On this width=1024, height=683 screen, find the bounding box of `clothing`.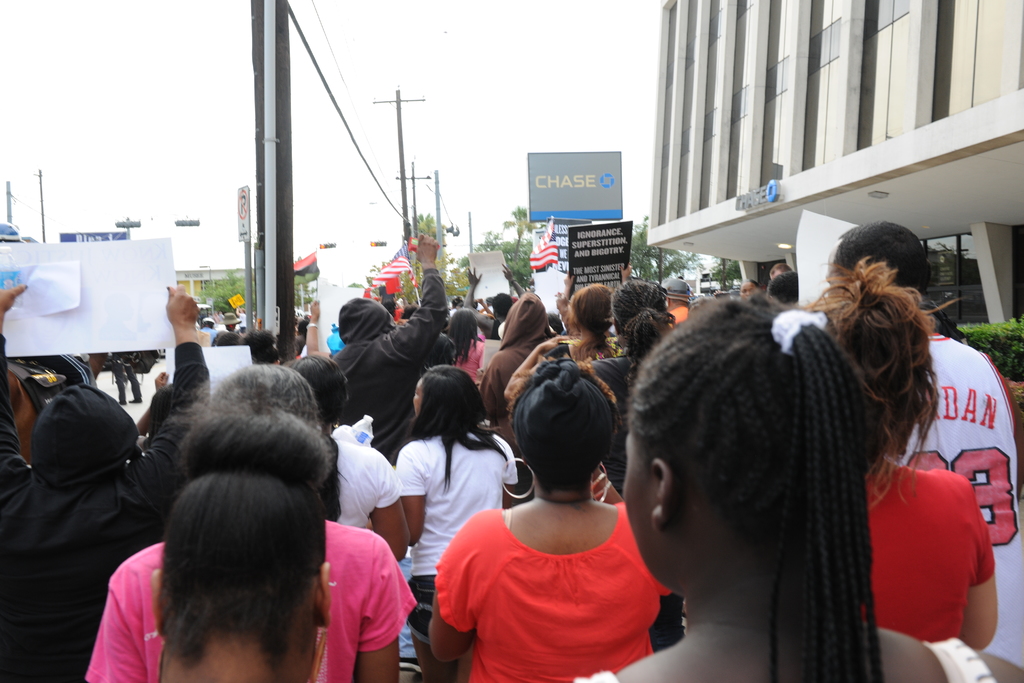
Bounding box: left=396, top=431, right=516, bottom=682.
